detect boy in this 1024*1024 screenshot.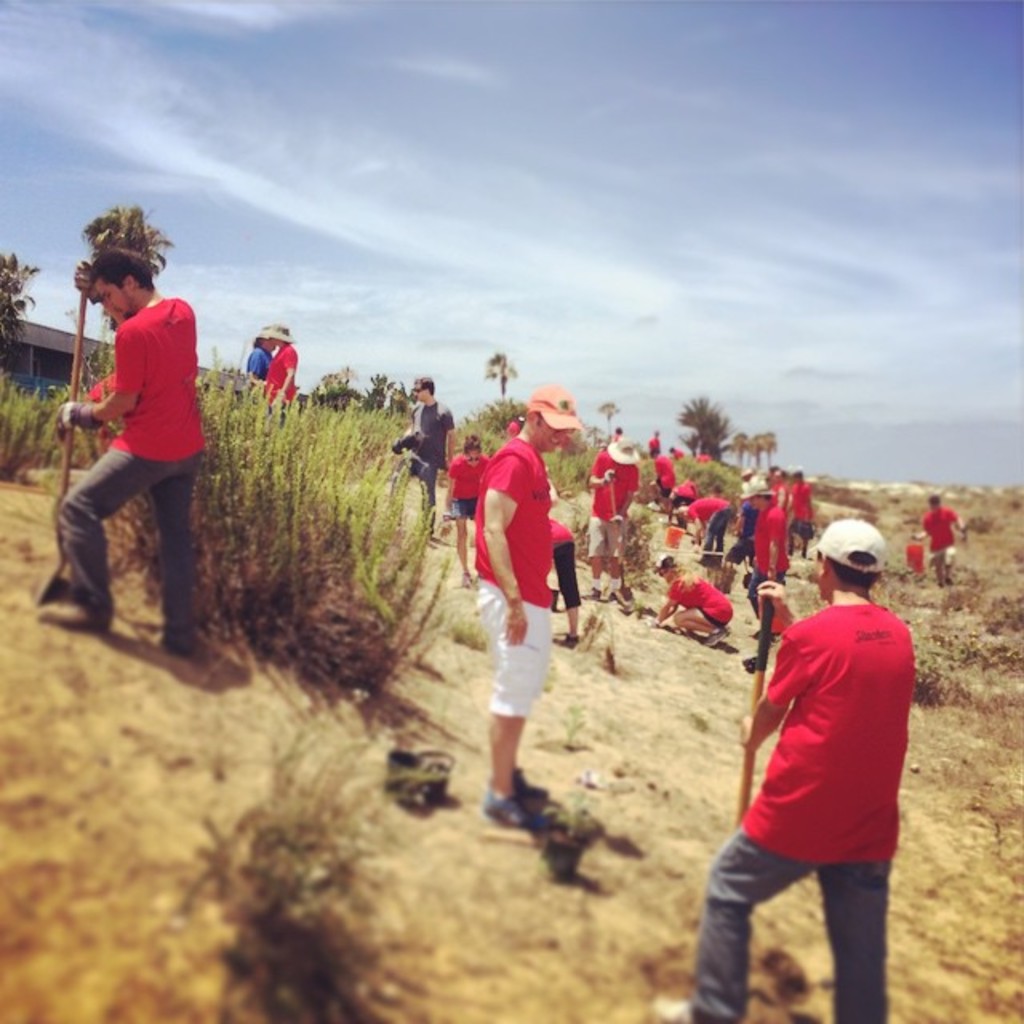
Detection: box(54, 246, 205, 656).
